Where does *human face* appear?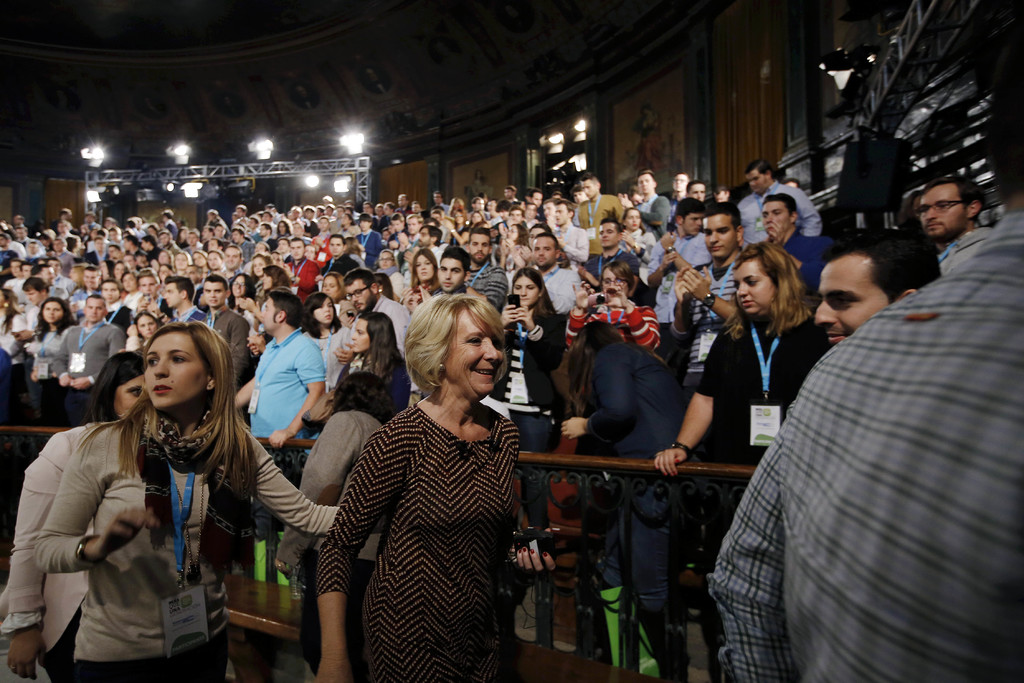
Appears at rect(161, 233, 171, 248).
